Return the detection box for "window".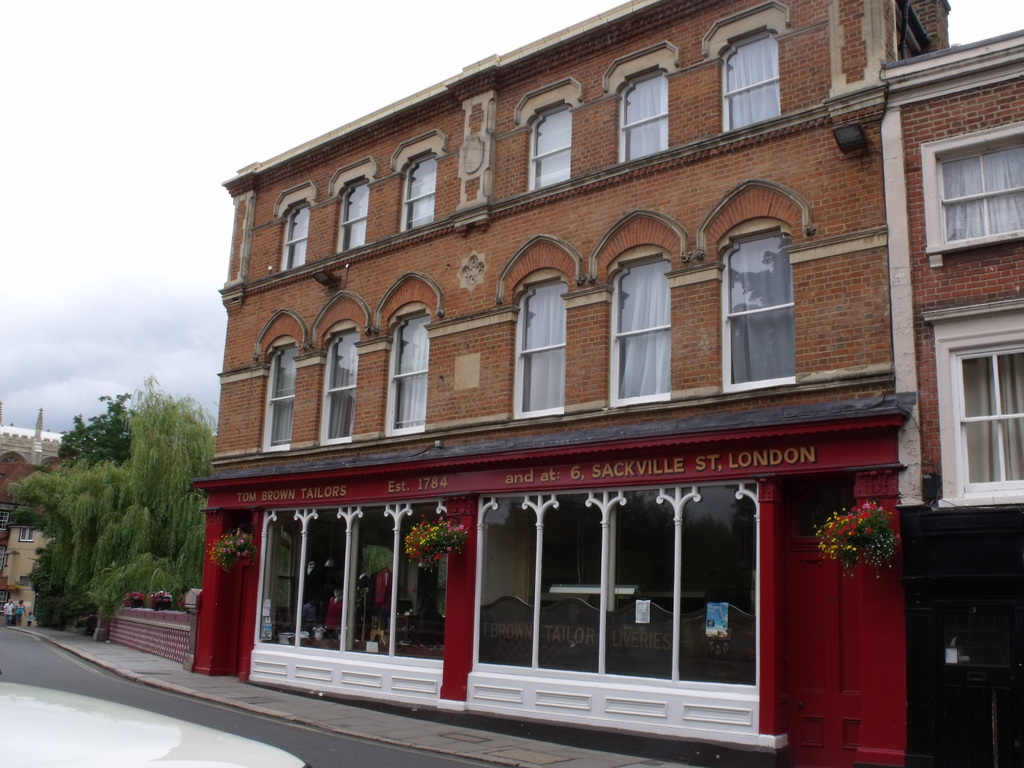
{"left": 719, "top": 223, "right": 798, "bottom": 380}.
